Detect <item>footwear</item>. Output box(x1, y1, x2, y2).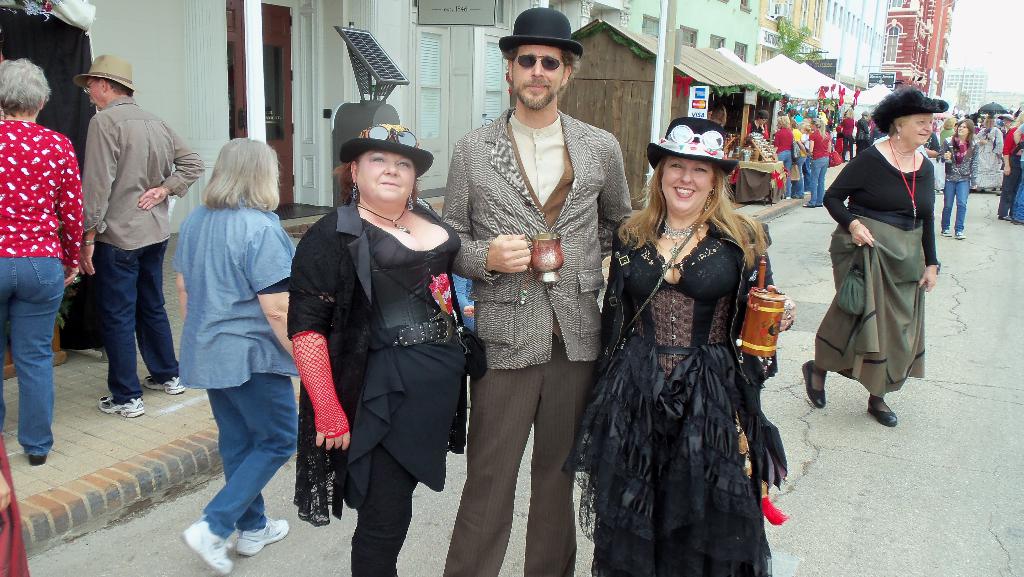
box(941, 226, 951, 236).
